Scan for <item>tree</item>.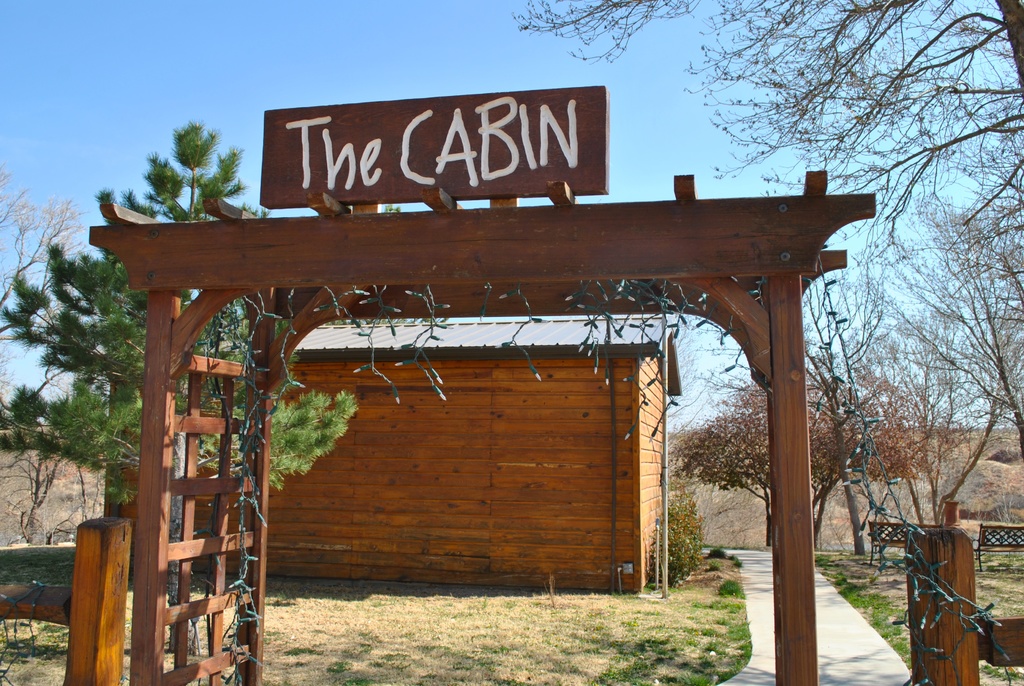
Scan result: box=[0, 160, 84, 307].
